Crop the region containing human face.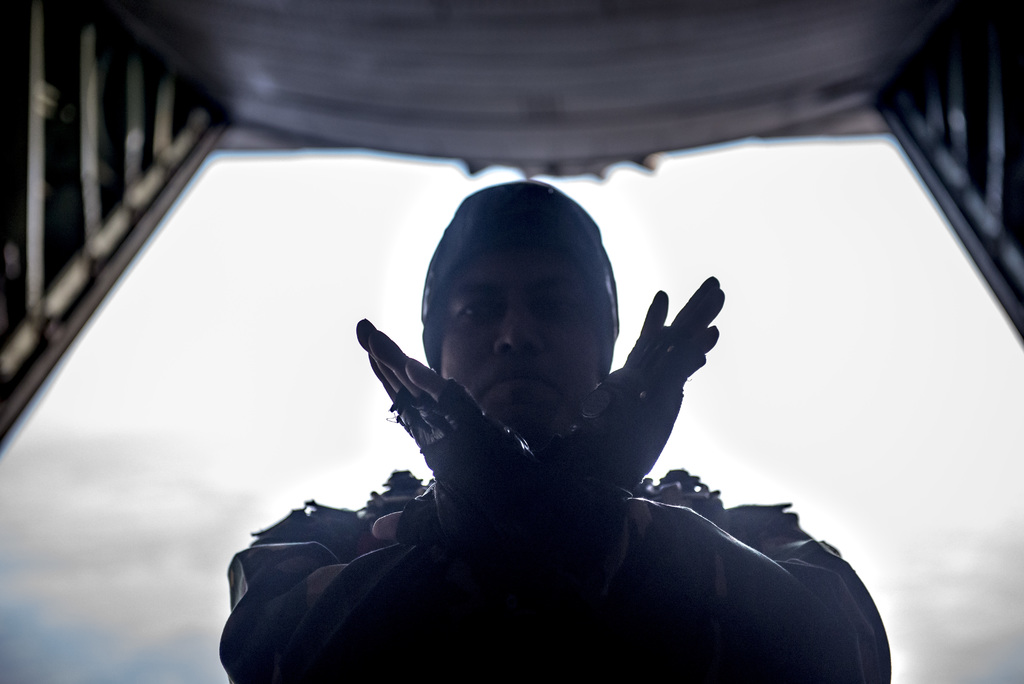
Crop region: detection(441, 231, 600, 445).
